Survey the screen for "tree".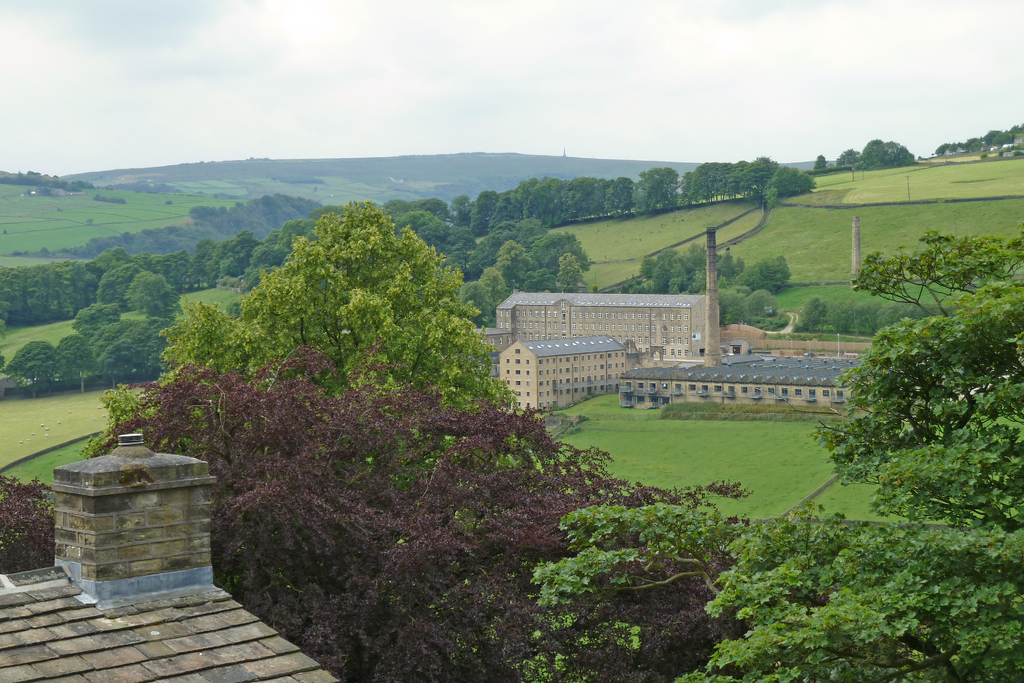
Survey found: <box>643,158,700,210</box>.
